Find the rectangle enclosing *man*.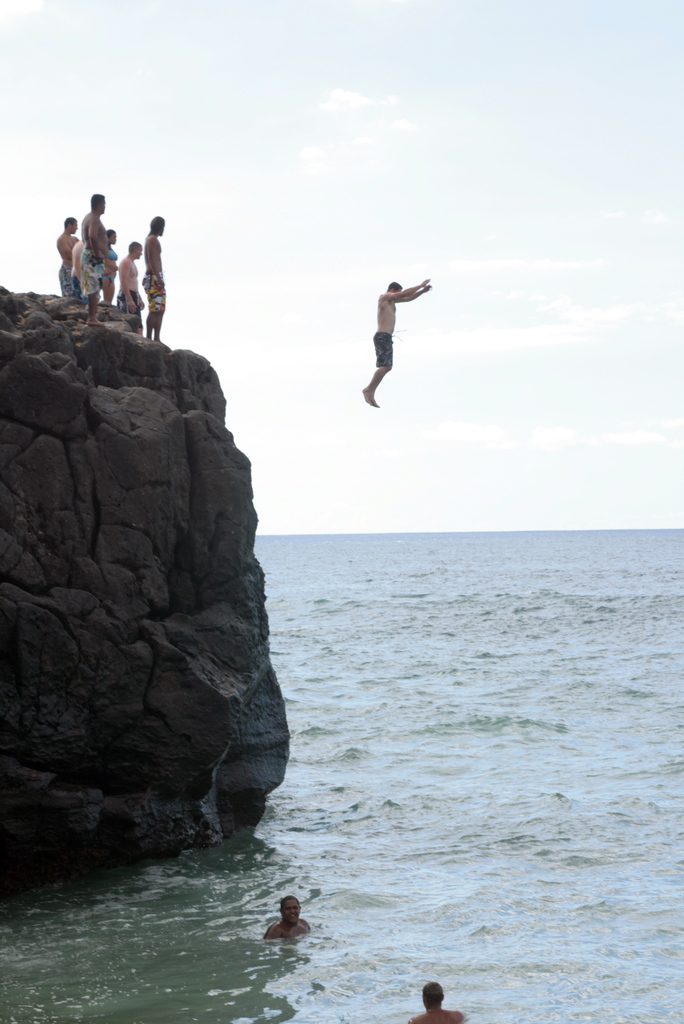
rect(145, 214, 175, 351).
